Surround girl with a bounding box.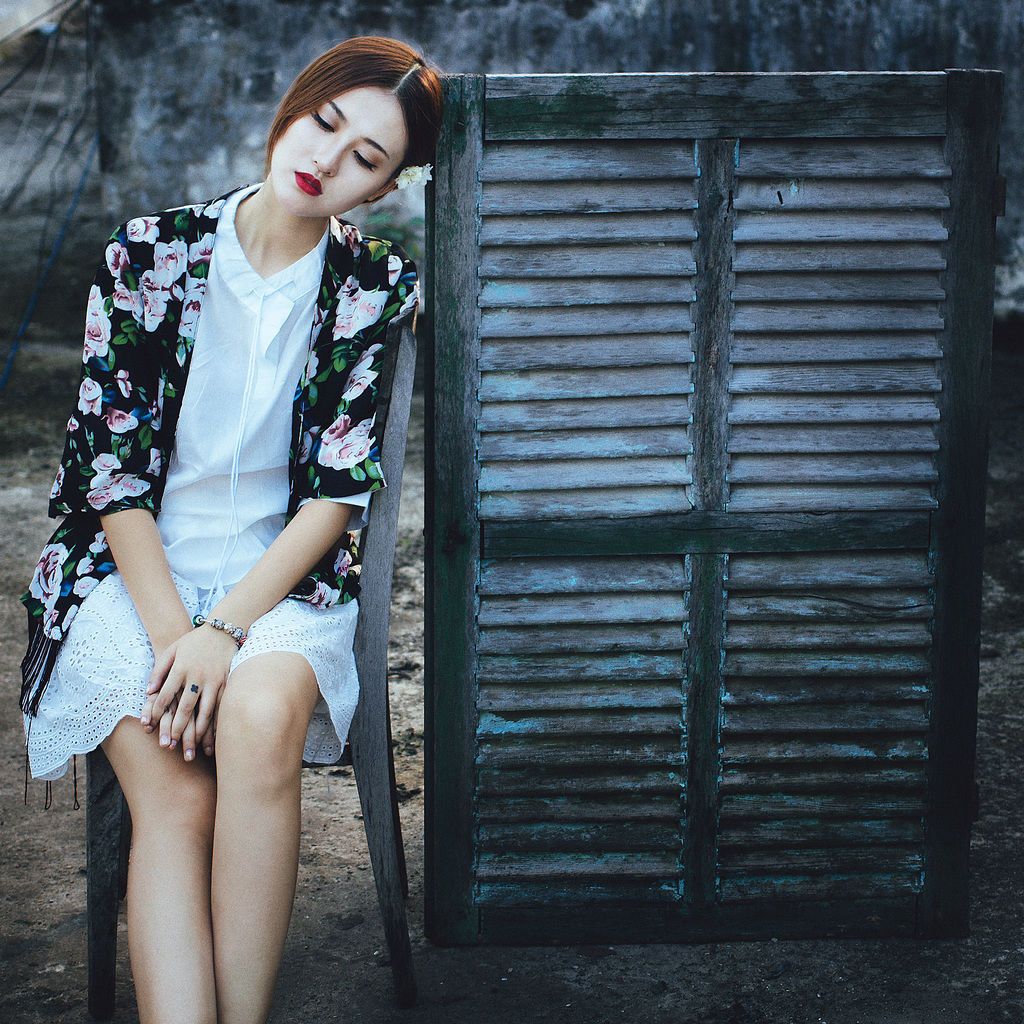
(19,38,446,1023).
